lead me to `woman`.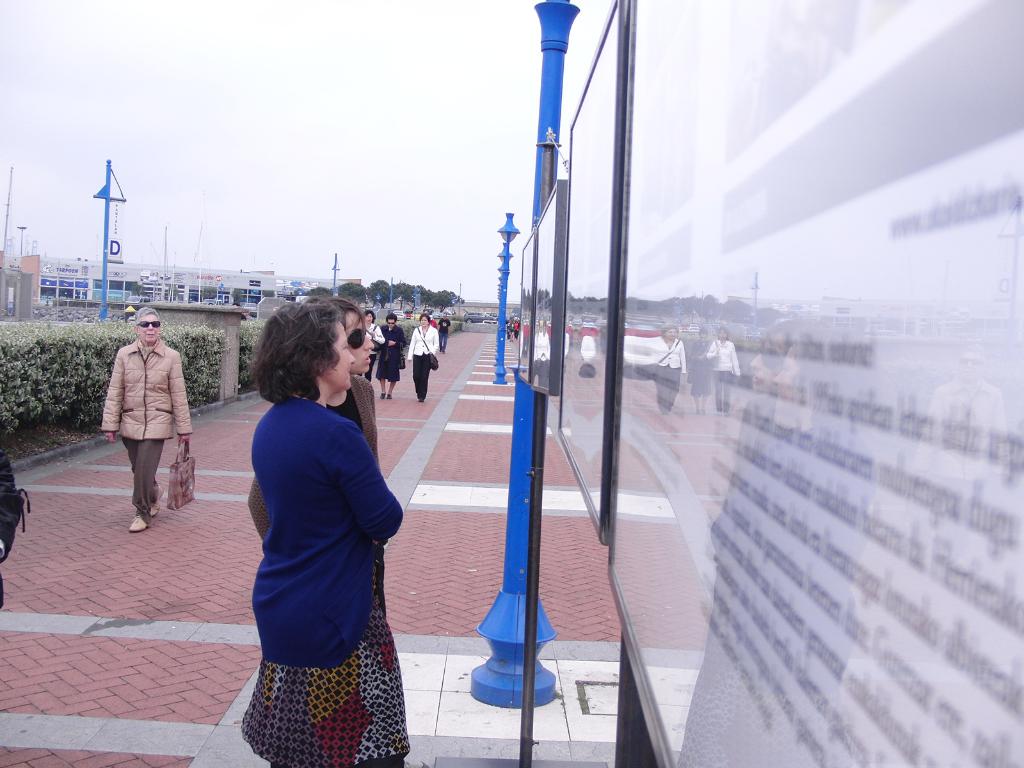
Lead to BBox(243, 307, 386, 610).
